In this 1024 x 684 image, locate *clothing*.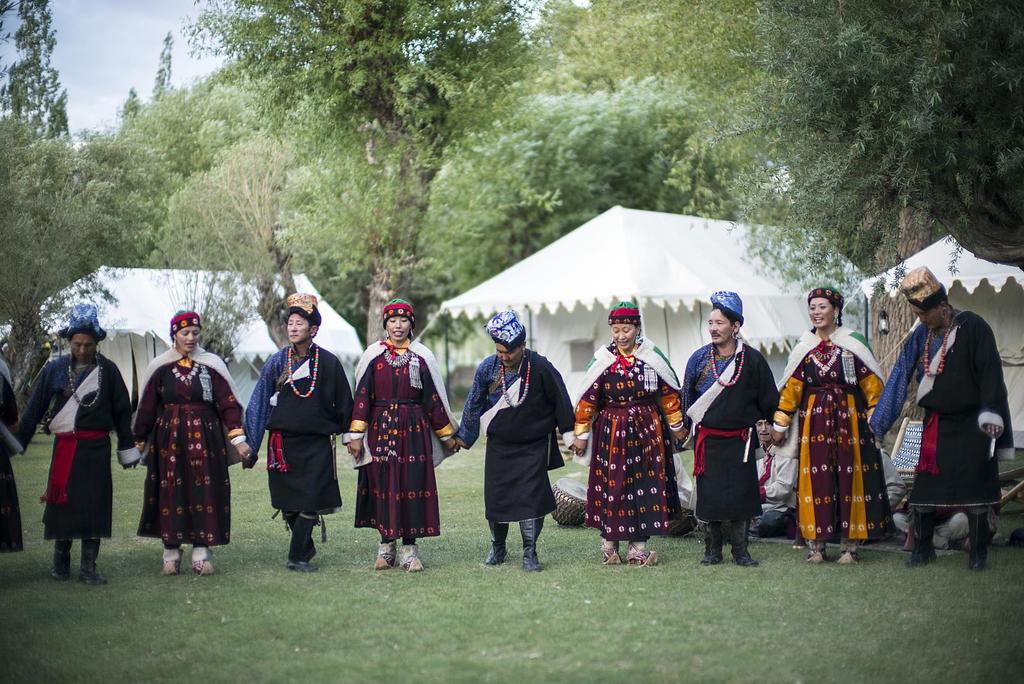
Bounding box: bbox=[881, 441, 911, 513].
